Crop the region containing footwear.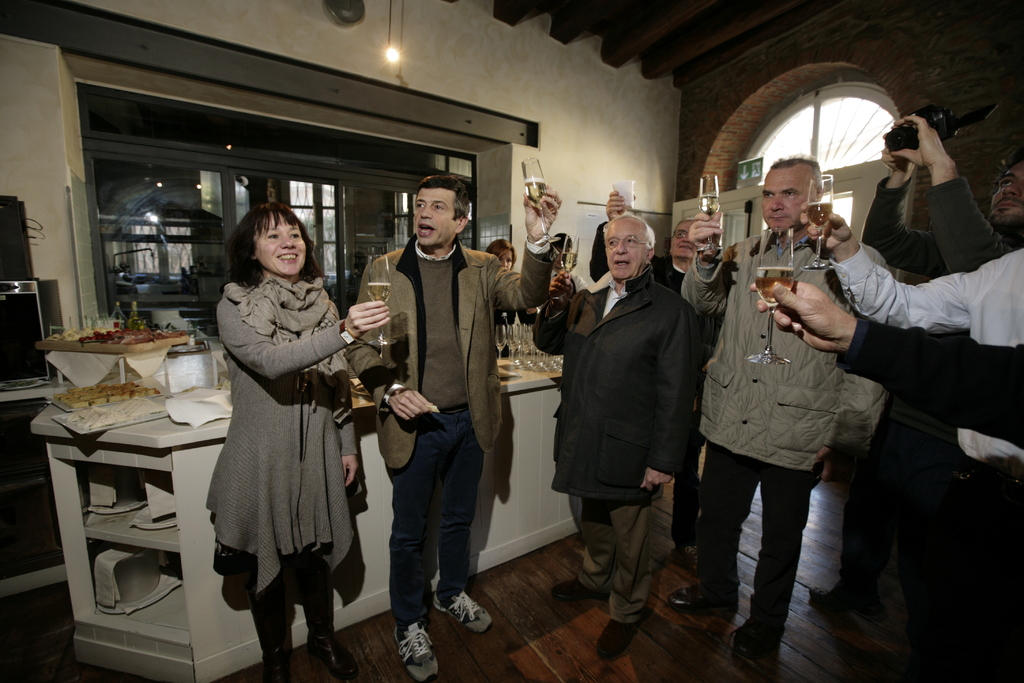
Crop region: Rect(259, 646, 297, 682).
